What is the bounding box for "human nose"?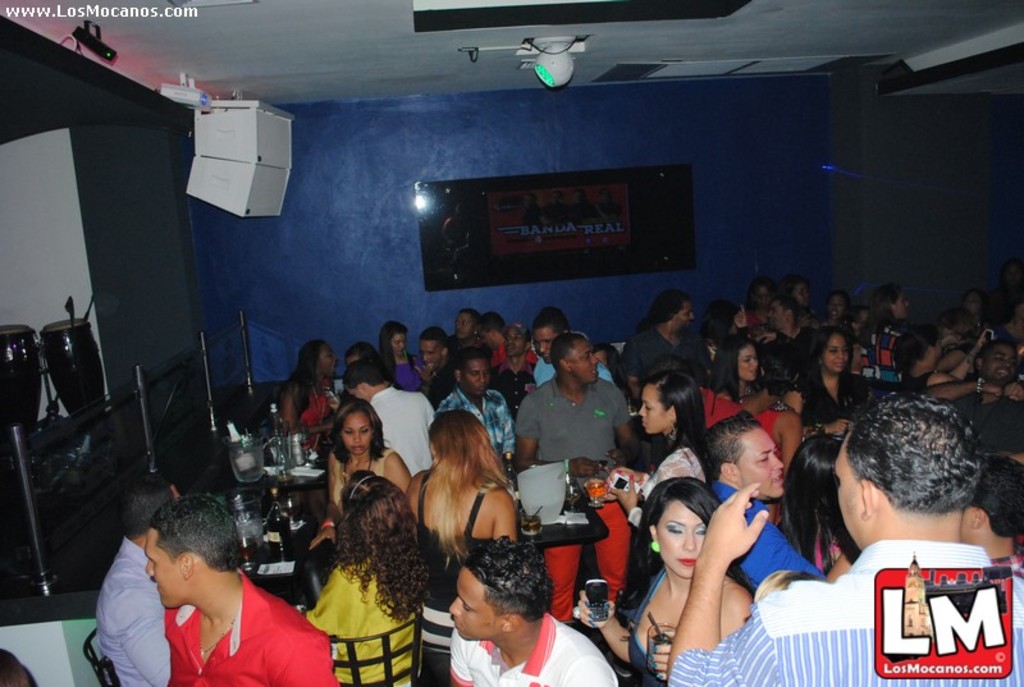
[640,404,646,418].
